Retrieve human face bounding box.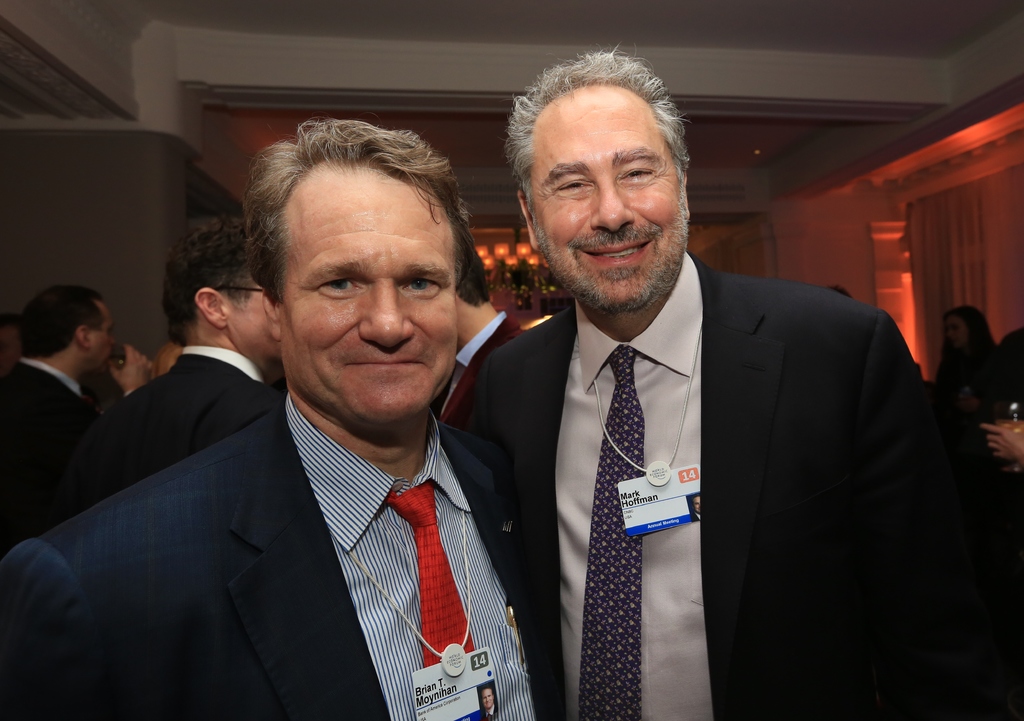
Bounding box: l=482, t=690, r=493, b=710.
